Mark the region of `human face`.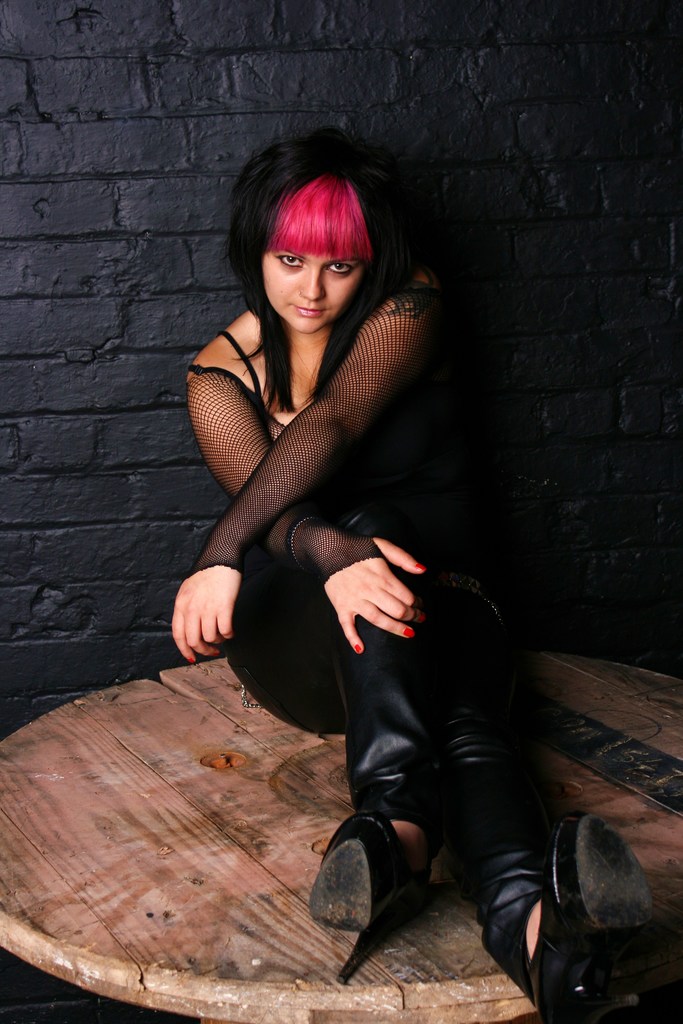
Region: pyautogui.locateOnScreen(264, 251, 362, 337).
